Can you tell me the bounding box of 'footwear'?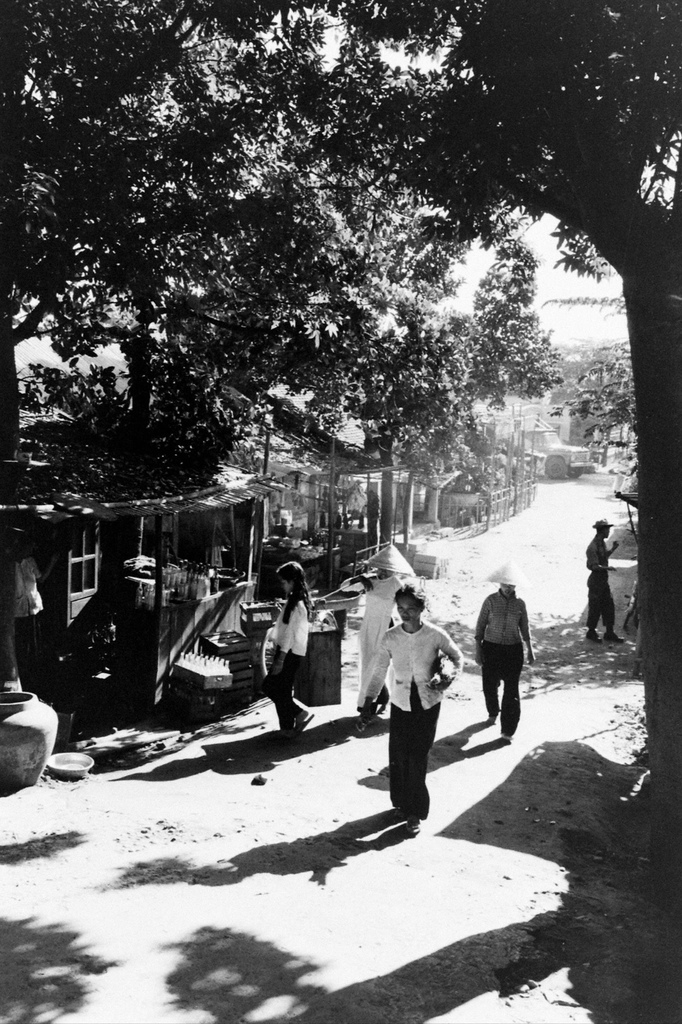
left=293, top=707, right=314, bottom=740.
